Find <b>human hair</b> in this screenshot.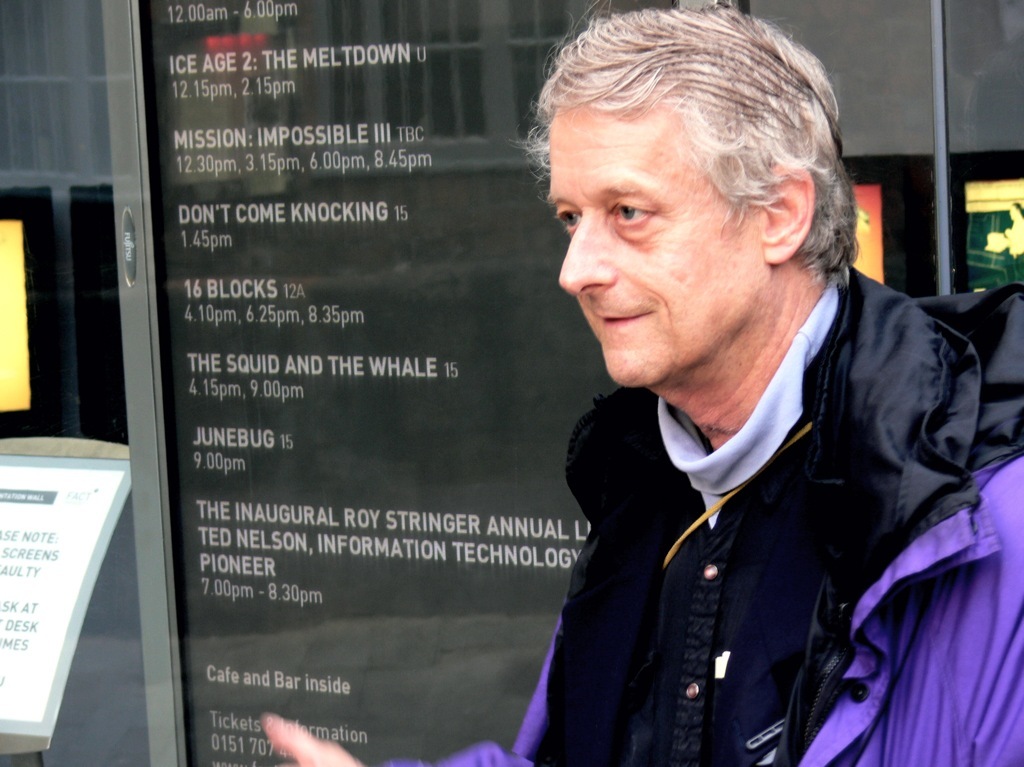
The bounding box for <b>human hair</b> is bbox=(546, 10, 832, 269).
